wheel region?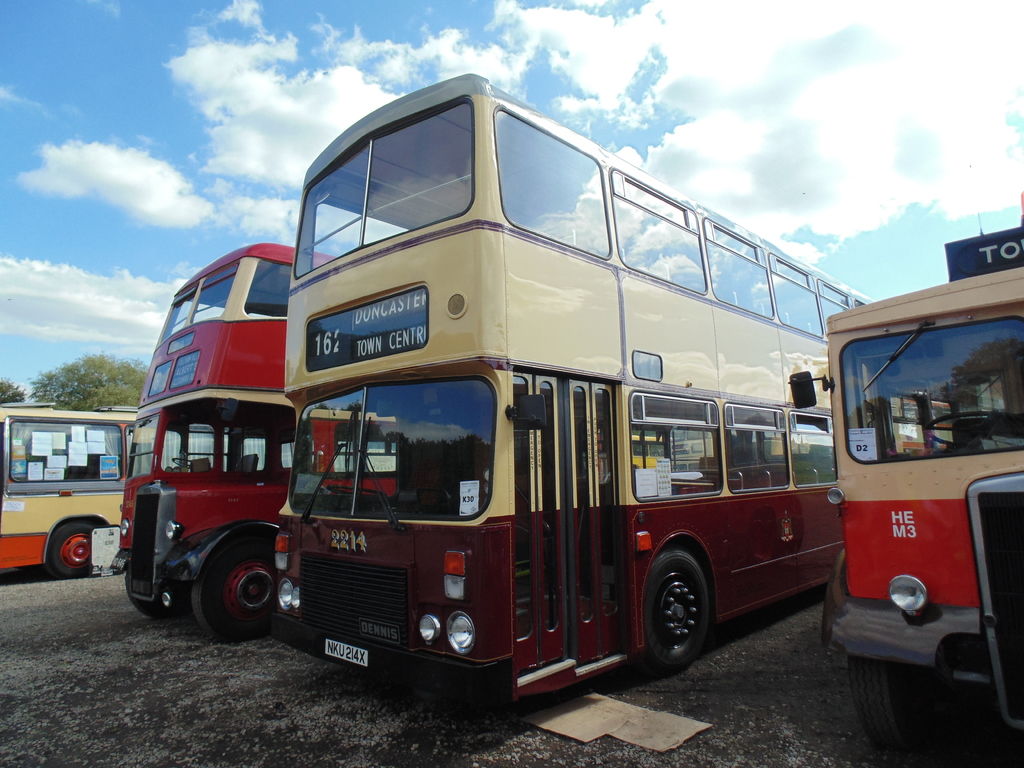
188:532:280:643
